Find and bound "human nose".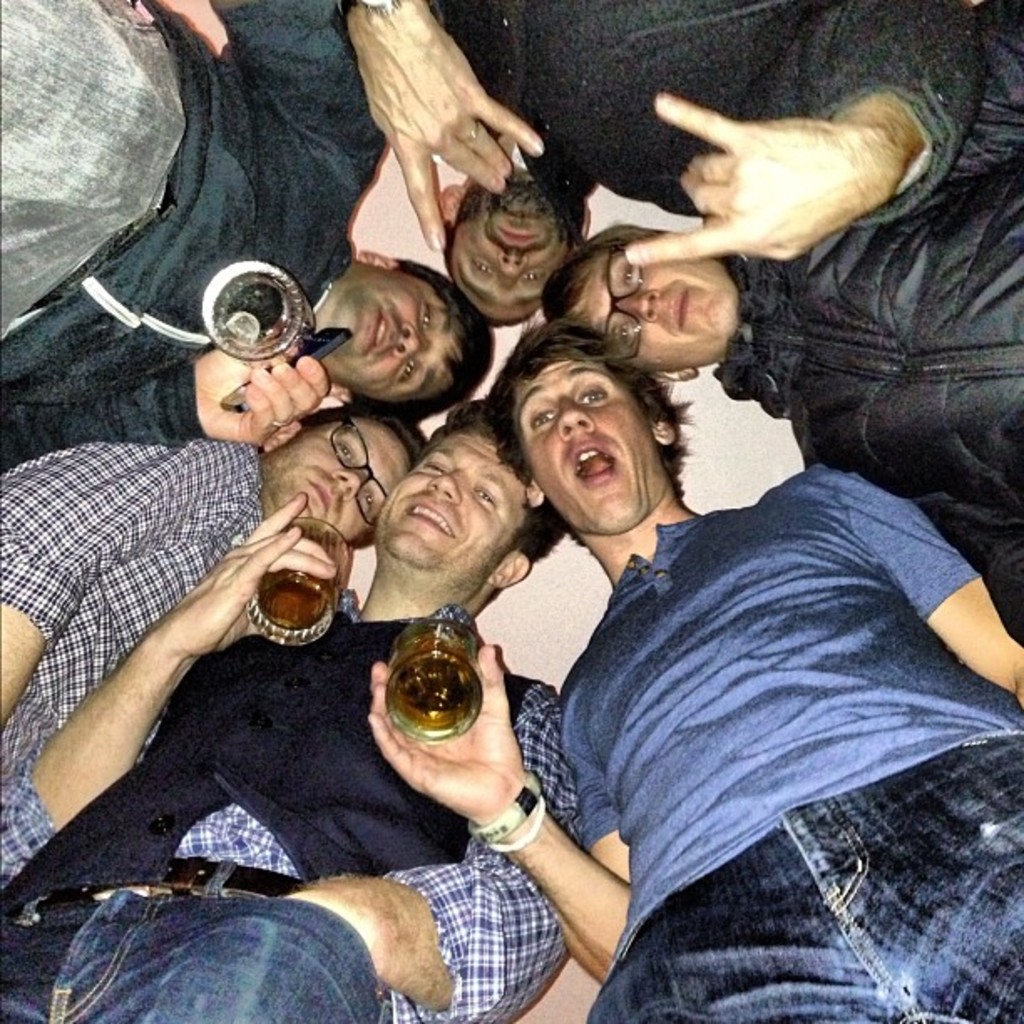
Bound: x1=333 y1=467 x2=371 y2=502.
